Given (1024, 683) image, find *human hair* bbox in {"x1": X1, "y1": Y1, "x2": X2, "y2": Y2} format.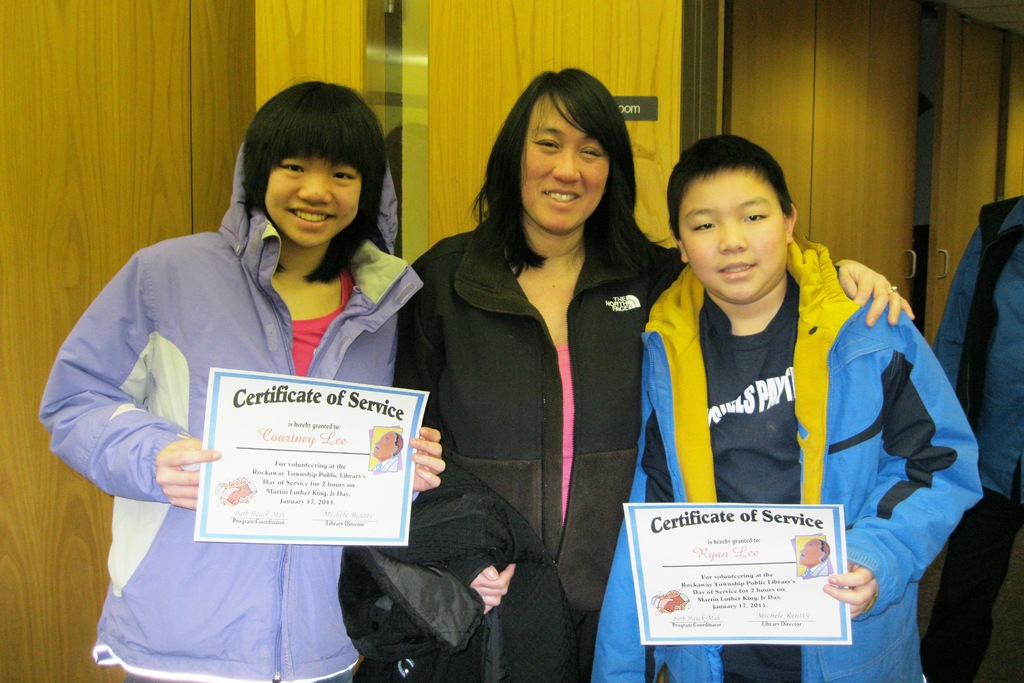
{"x1": 245, "y1": 73, "x2": 384, "y2": 278}.
